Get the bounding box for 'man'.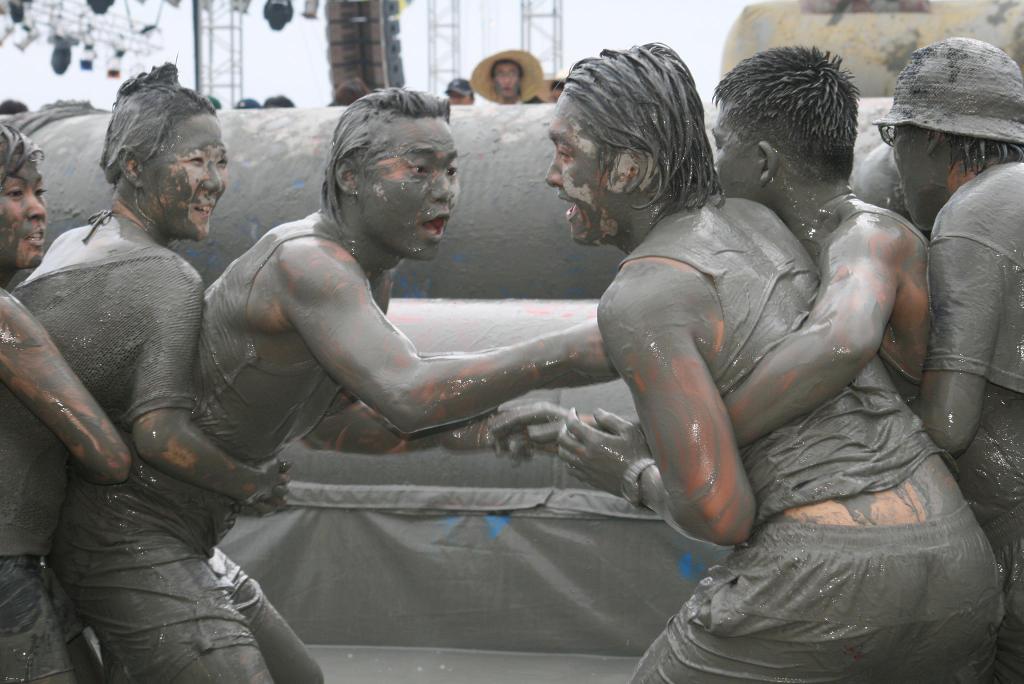
detection(488, 37, 999, 674).
